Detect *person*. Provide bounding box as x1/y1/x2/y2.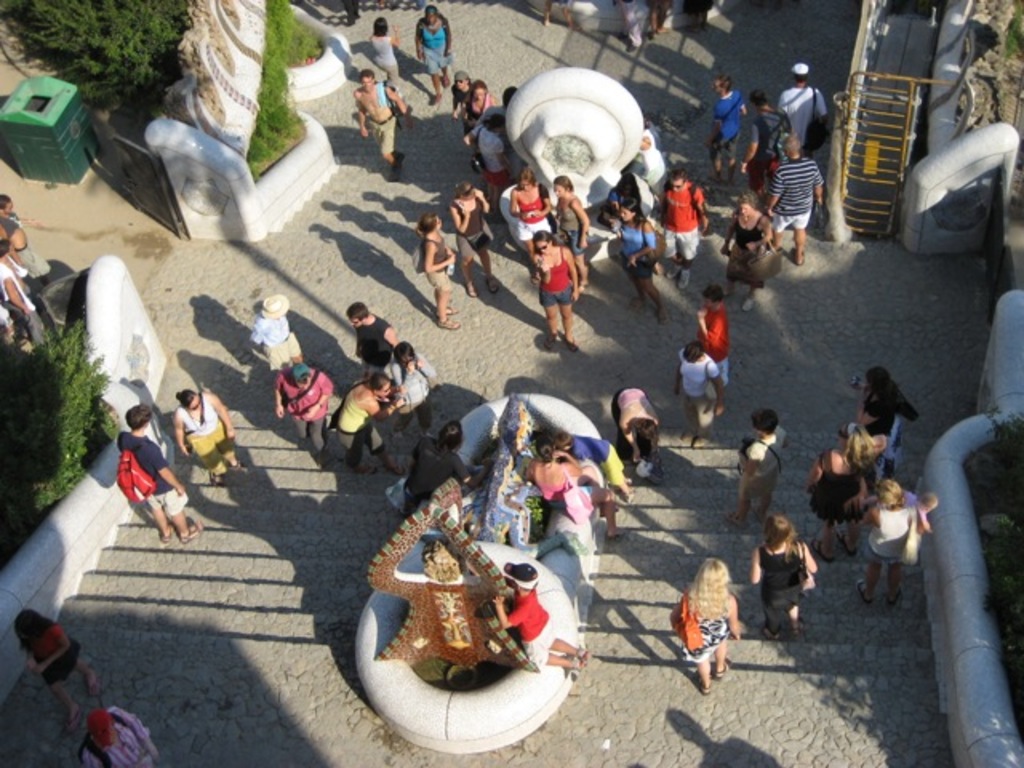
173/387/250/486.
